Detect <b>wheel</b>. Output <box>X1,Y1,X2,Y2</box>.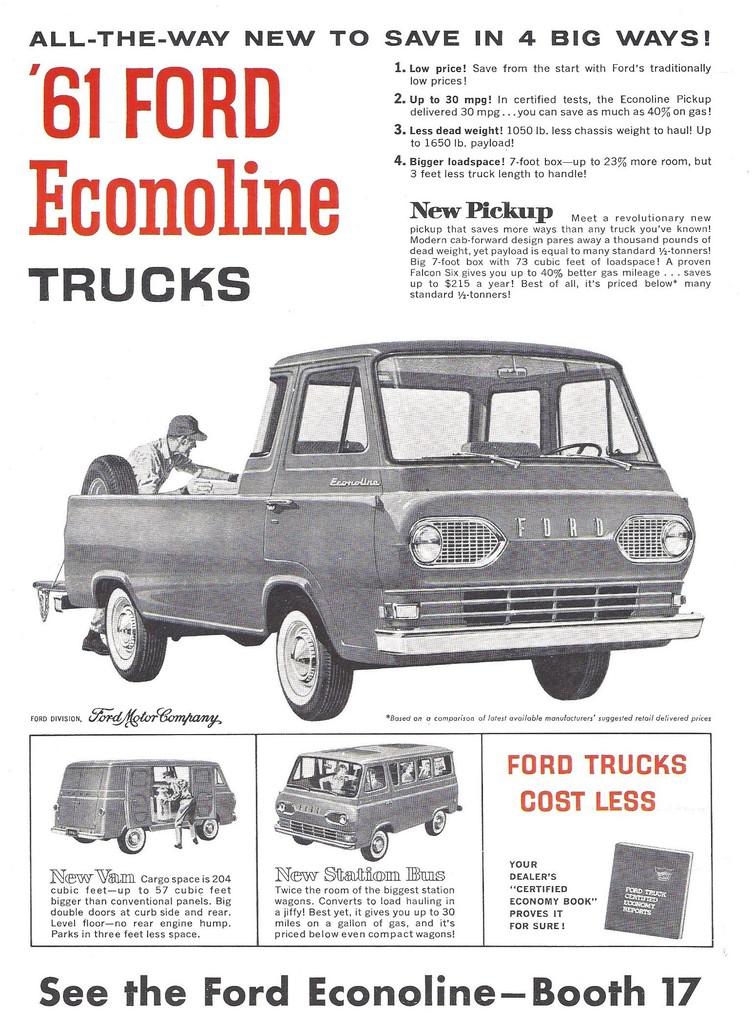
<box>423,811,445,834</box>.
